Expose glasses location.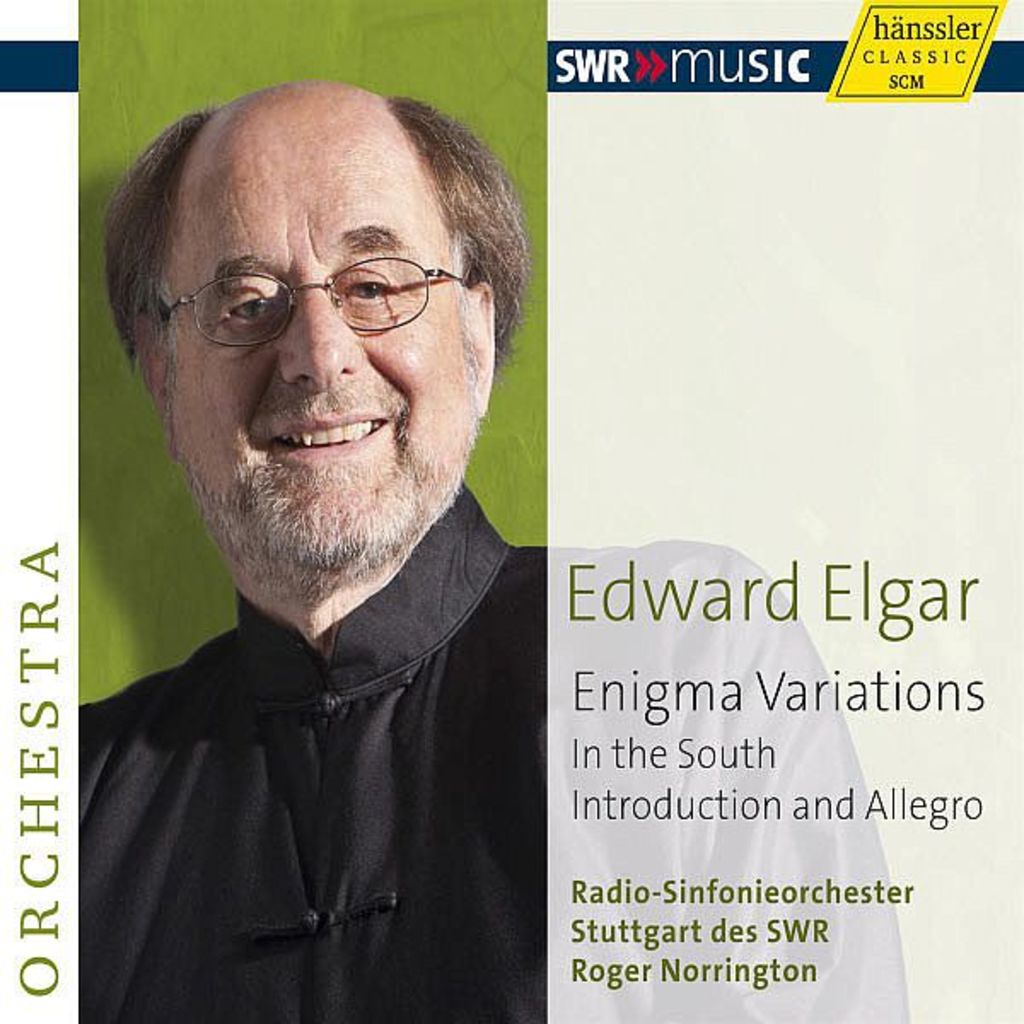
Exposed at bbox=[159, 251, 473, 357].
